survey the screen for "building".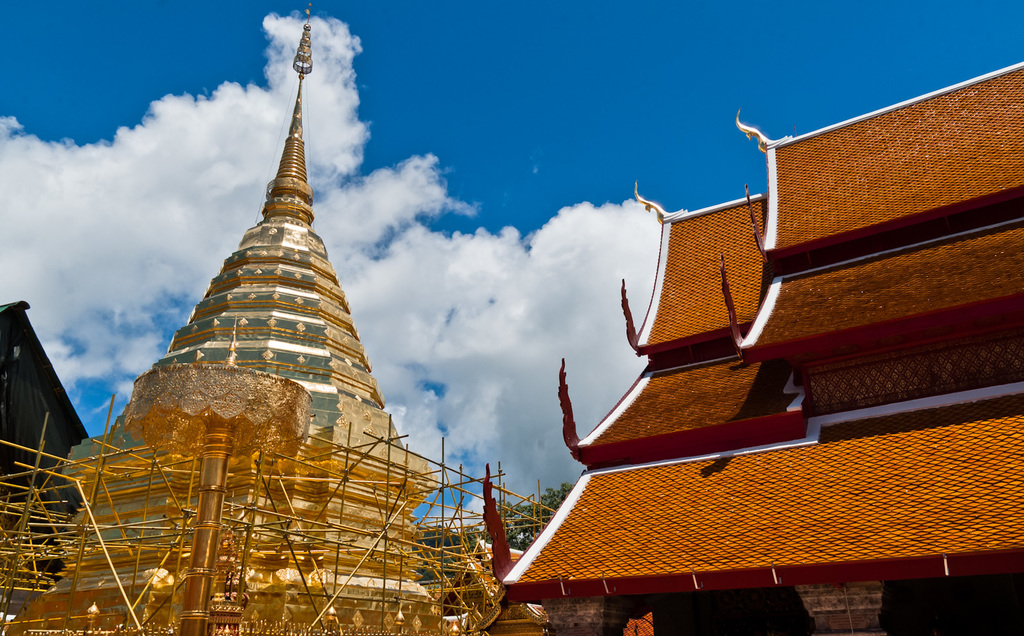
Survey found: Rect(475, 105, 1023, 635).
